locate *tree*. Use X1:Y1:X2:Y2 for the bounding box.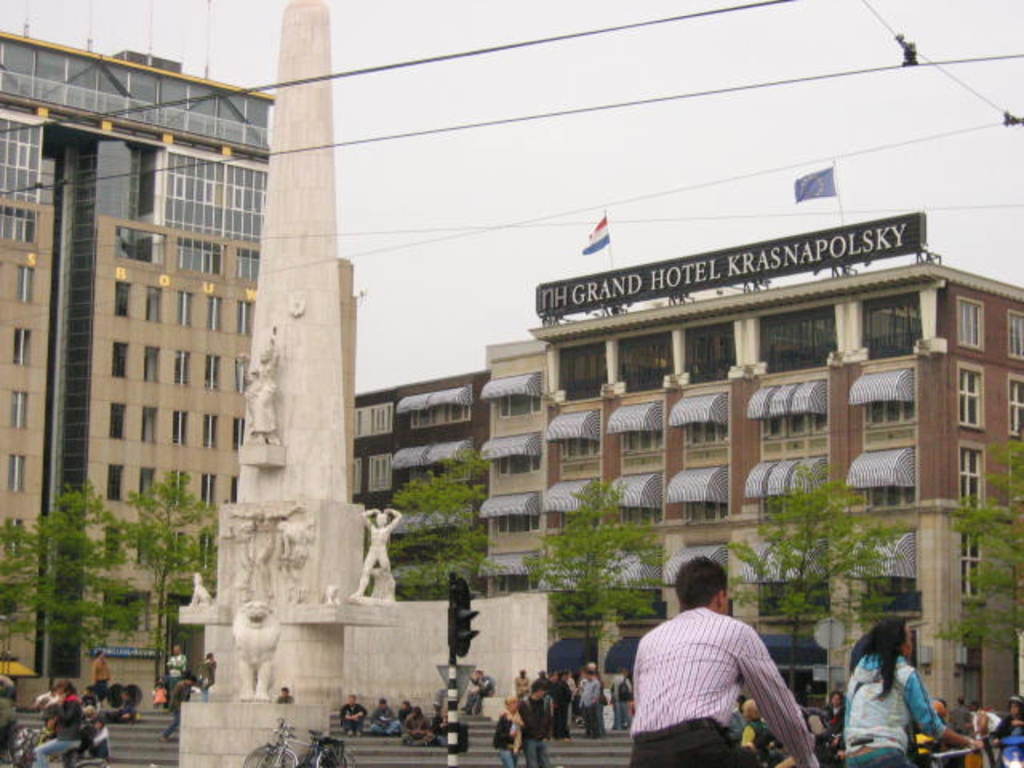
384:442:507:611.
